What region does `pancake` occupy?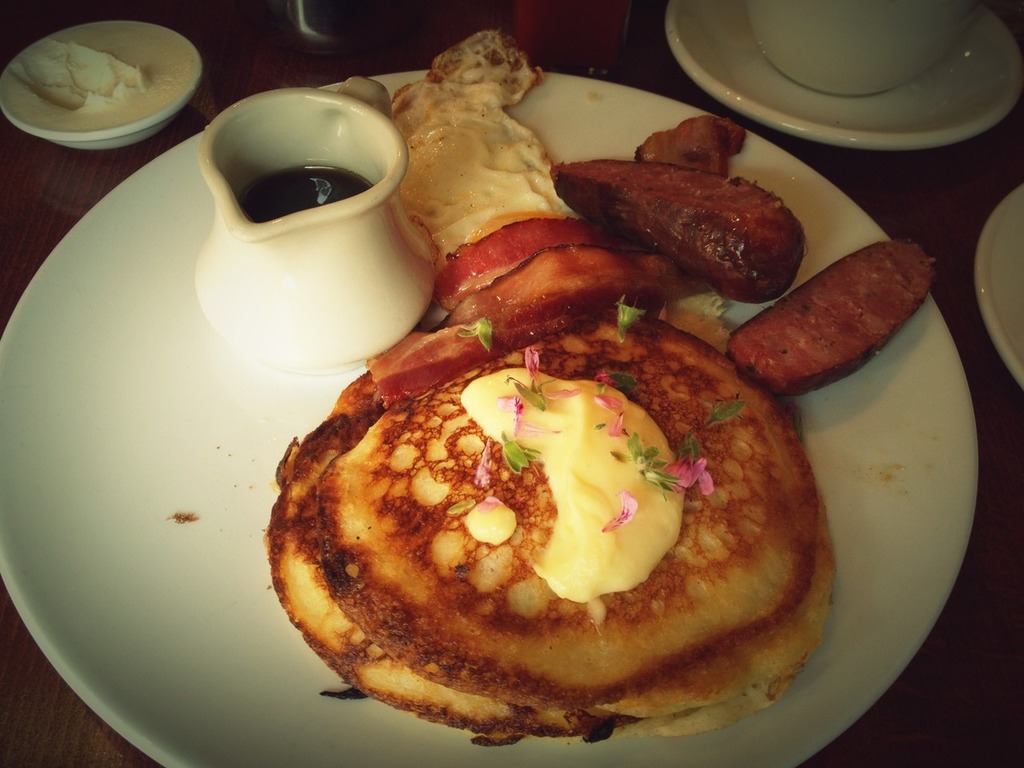
[269, 330, 826, 765].
